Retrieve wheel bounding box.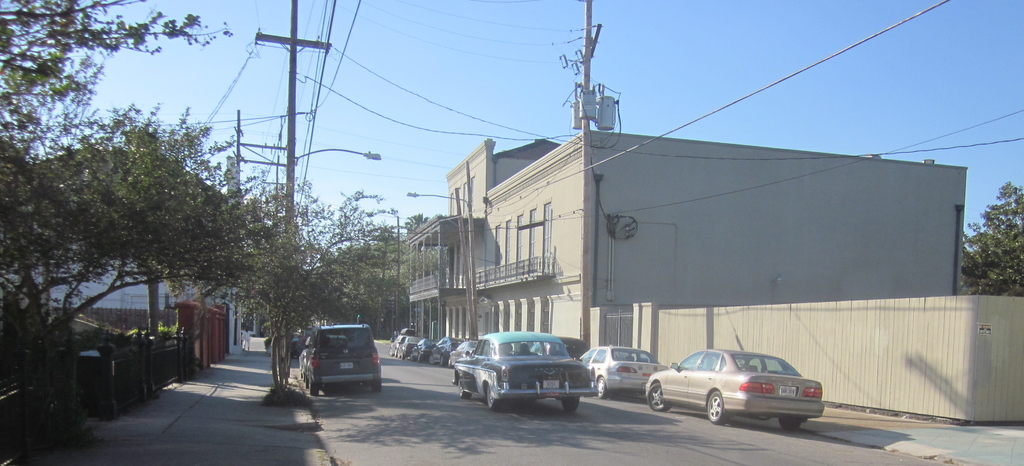
Bounding box: x1=399, y1=351, x2=403, y2=358.
